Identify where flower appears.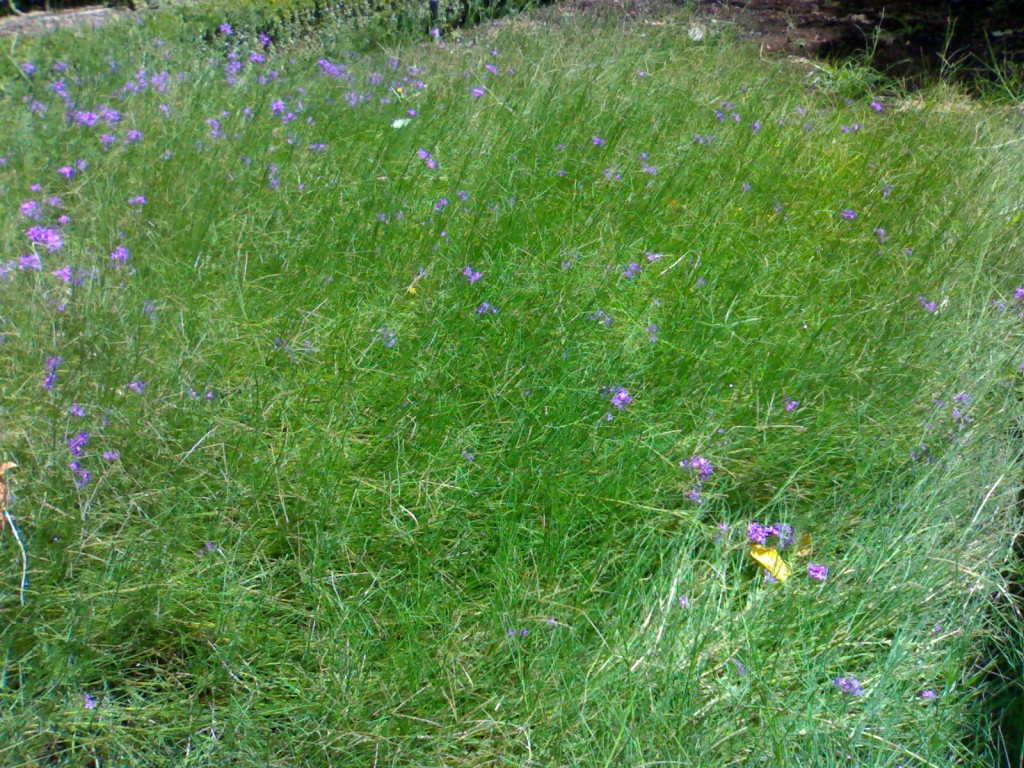
Appears at bbox(122, 378, 142, 394).
